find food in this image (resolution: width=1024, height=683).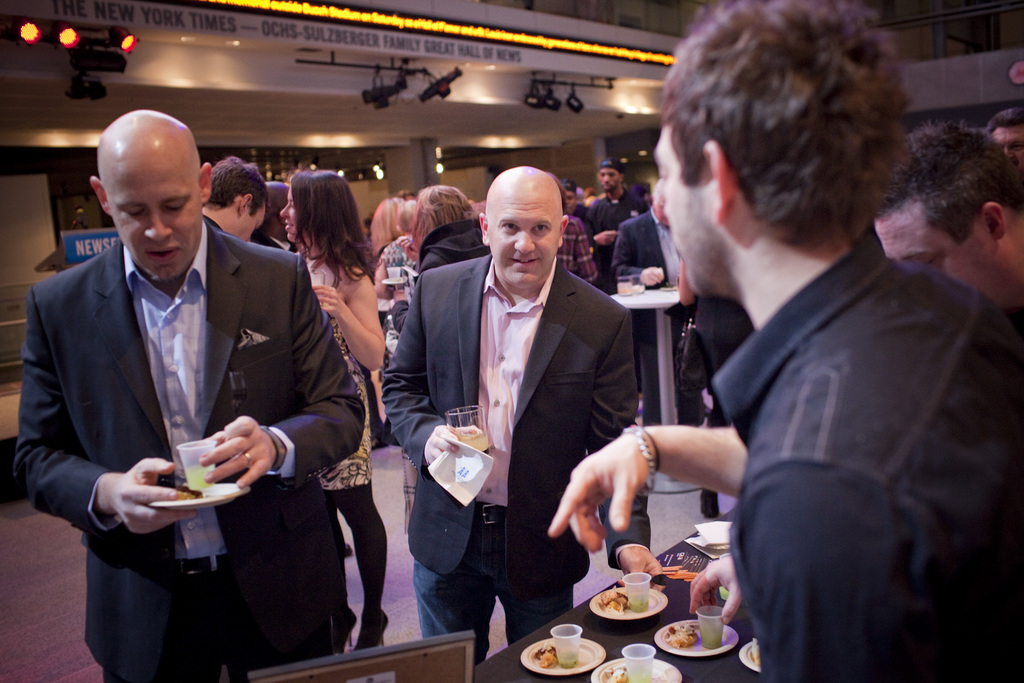
Rect(597, 589, 628, 614).
